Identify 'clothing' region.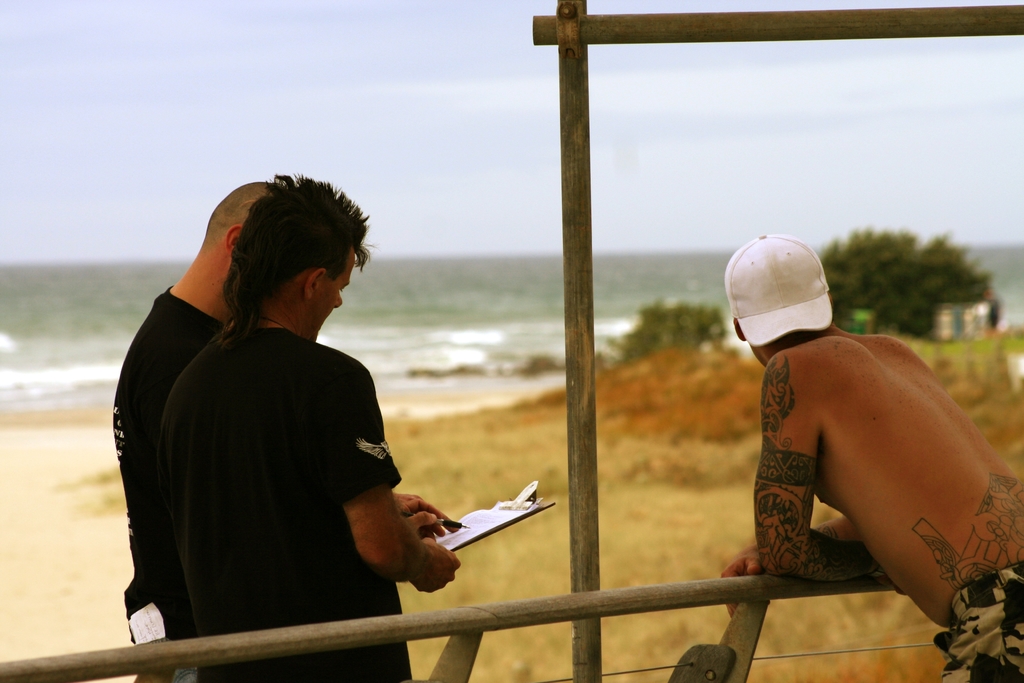
Region: detection(932, 564, 1023, 682).
